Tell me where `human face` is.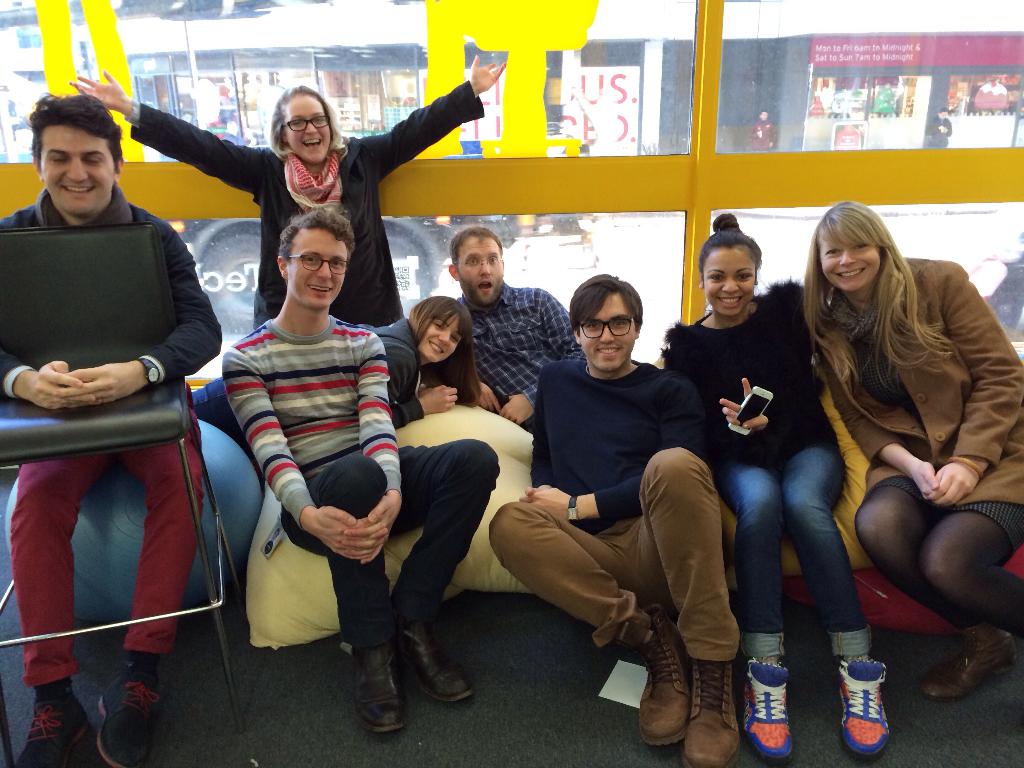
`human face` is at 705 250 758 317.
